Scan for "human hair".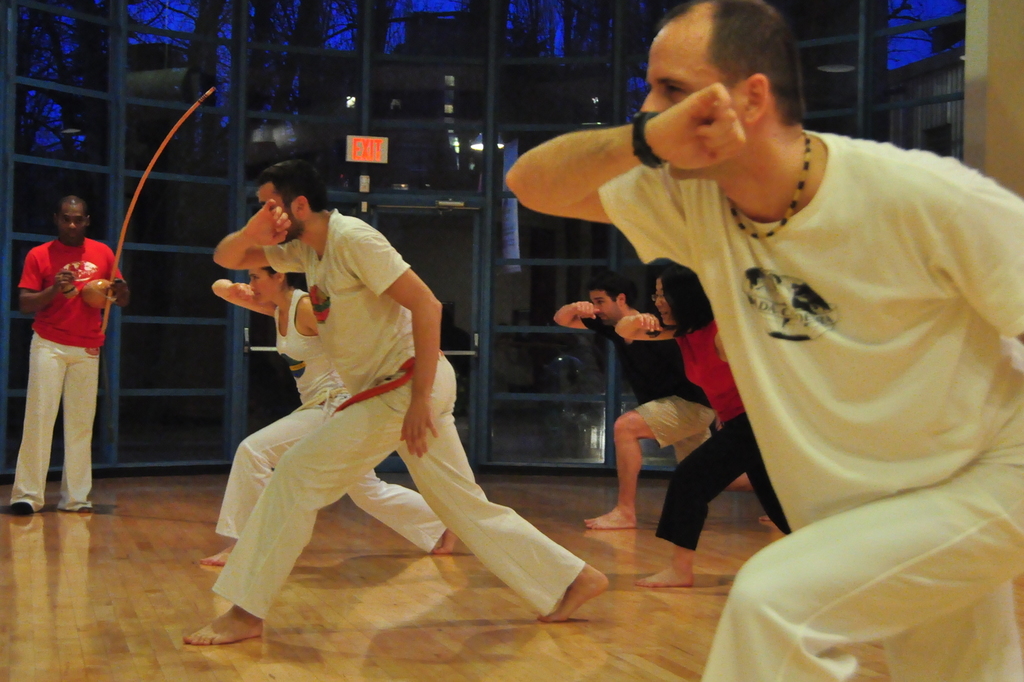
Scan result: {"x1": 255, "y1": 158, "x2": 328, "y2": 209}.
